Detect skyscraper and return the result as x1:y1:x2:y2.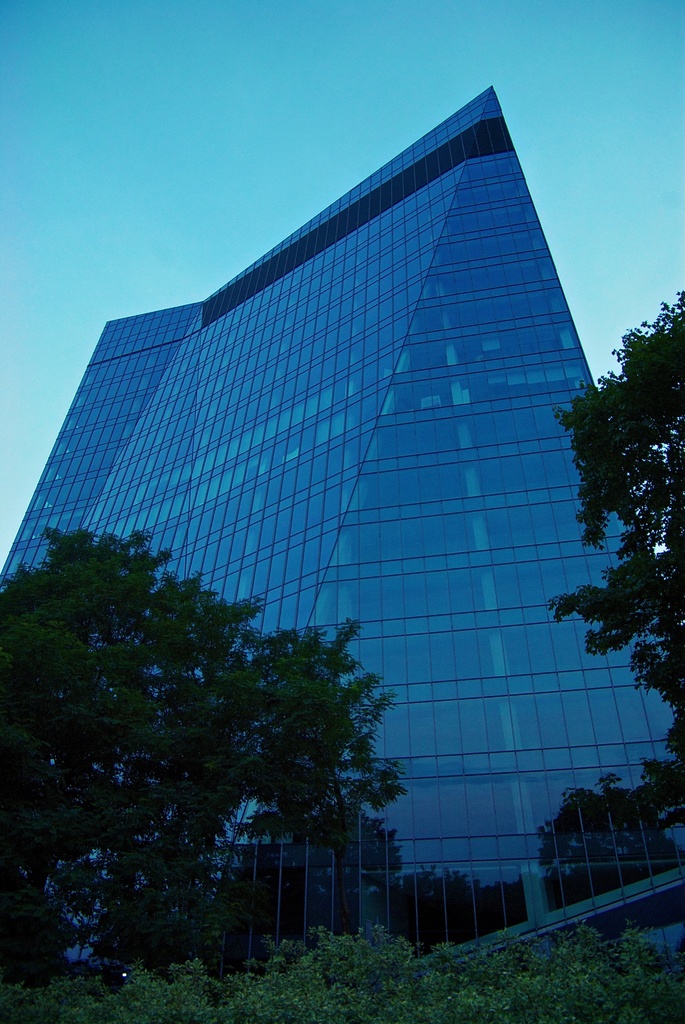
29:92:637:931.
